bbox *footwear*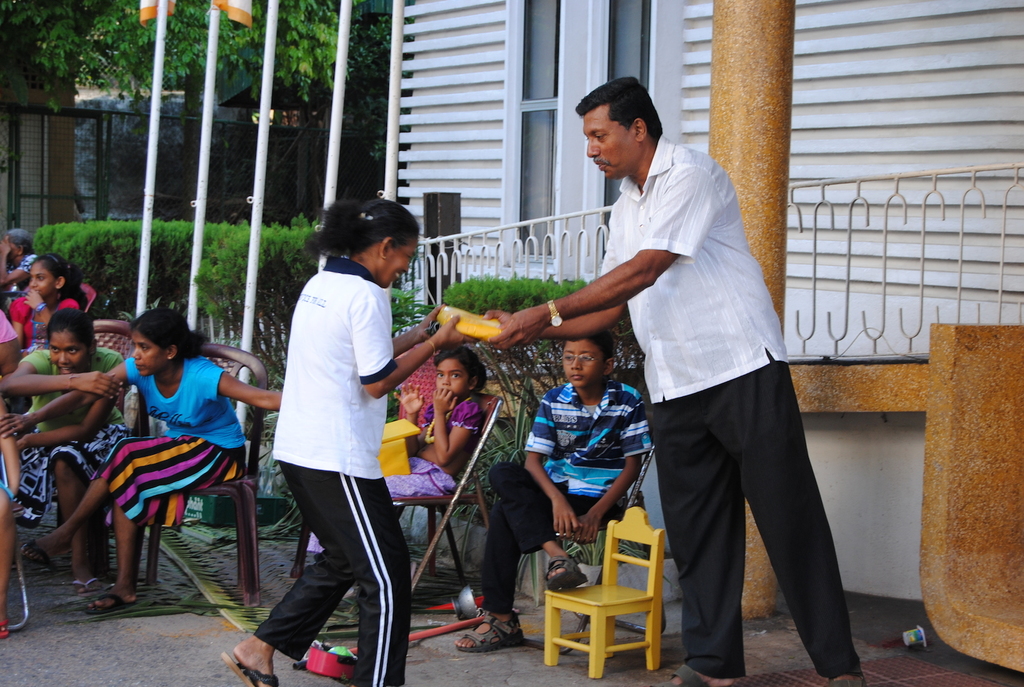
crop(223, 659, 275, 686)
